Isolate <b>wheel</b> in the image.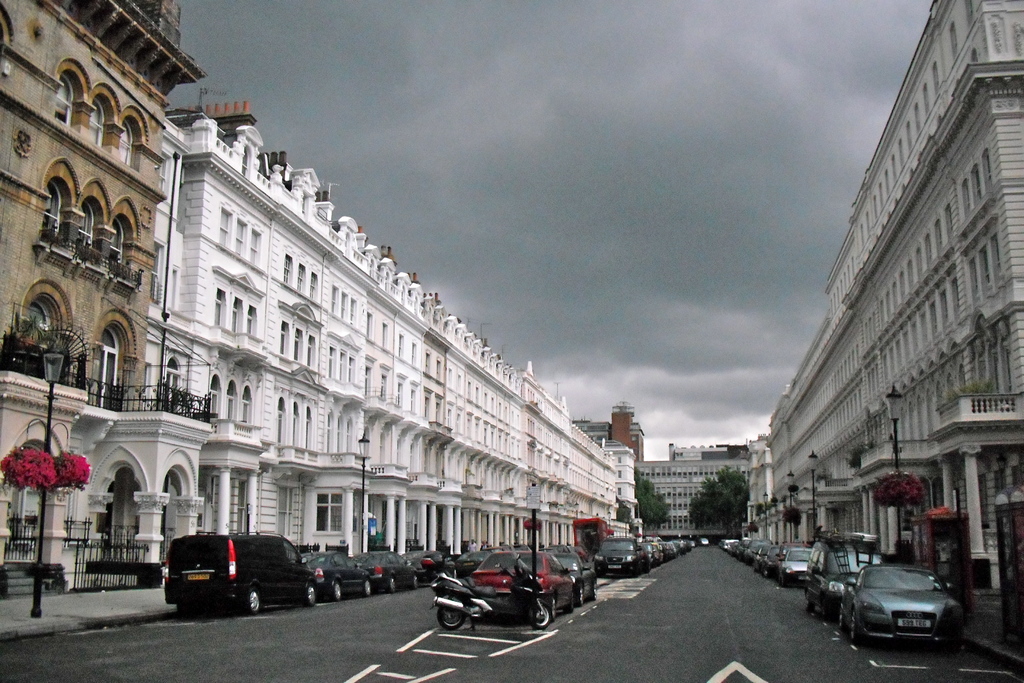
Isolated region: bbox=[851, 611, 862, 642].
